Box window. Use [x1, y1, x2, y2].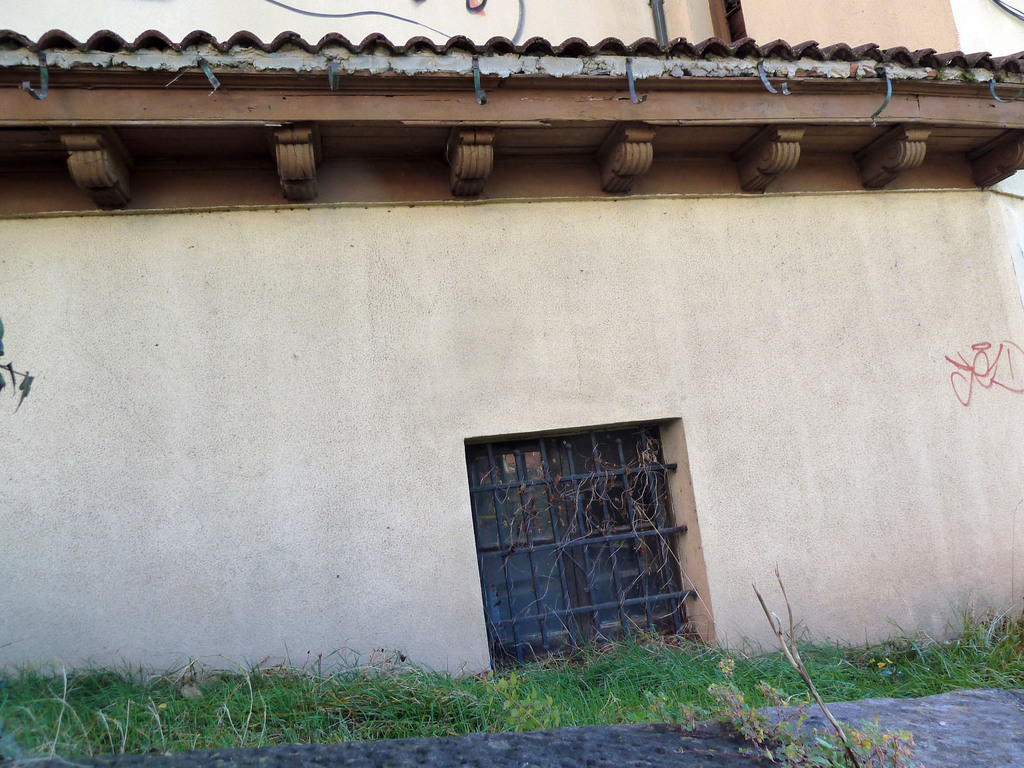
[461, 413, 721, 685].
